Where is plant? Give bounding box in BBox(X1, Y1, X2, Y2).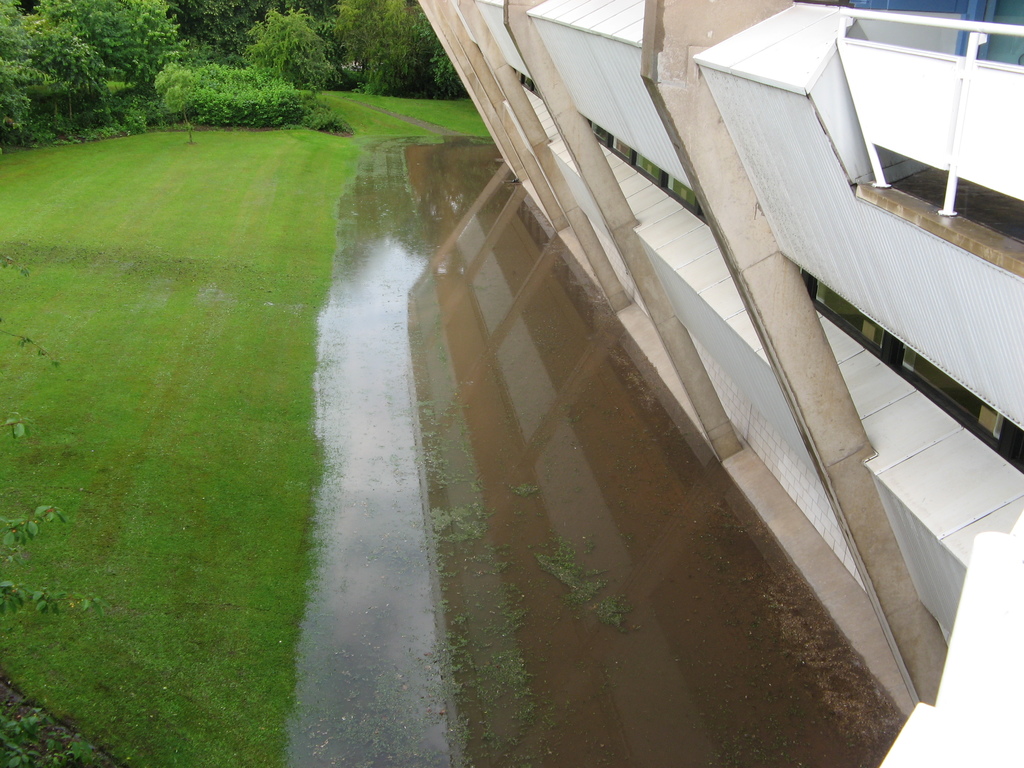
BBox(298, 105, 343, 134).
